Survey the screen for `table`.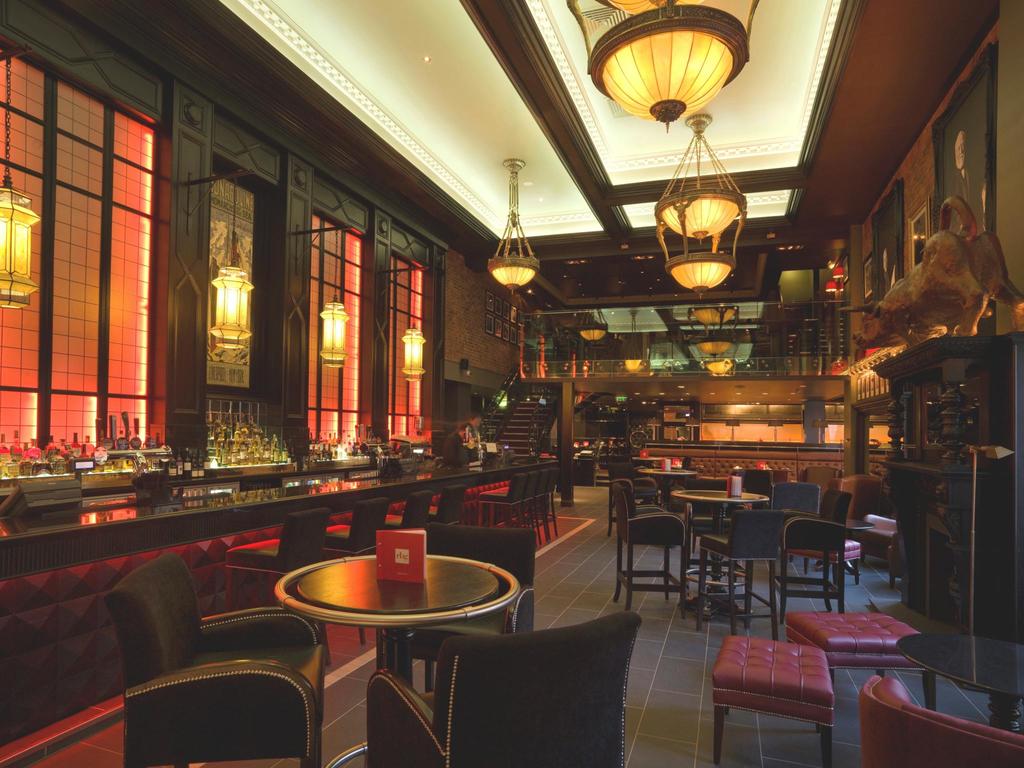
Survey found: bbox(641, 470, 699, 487).
